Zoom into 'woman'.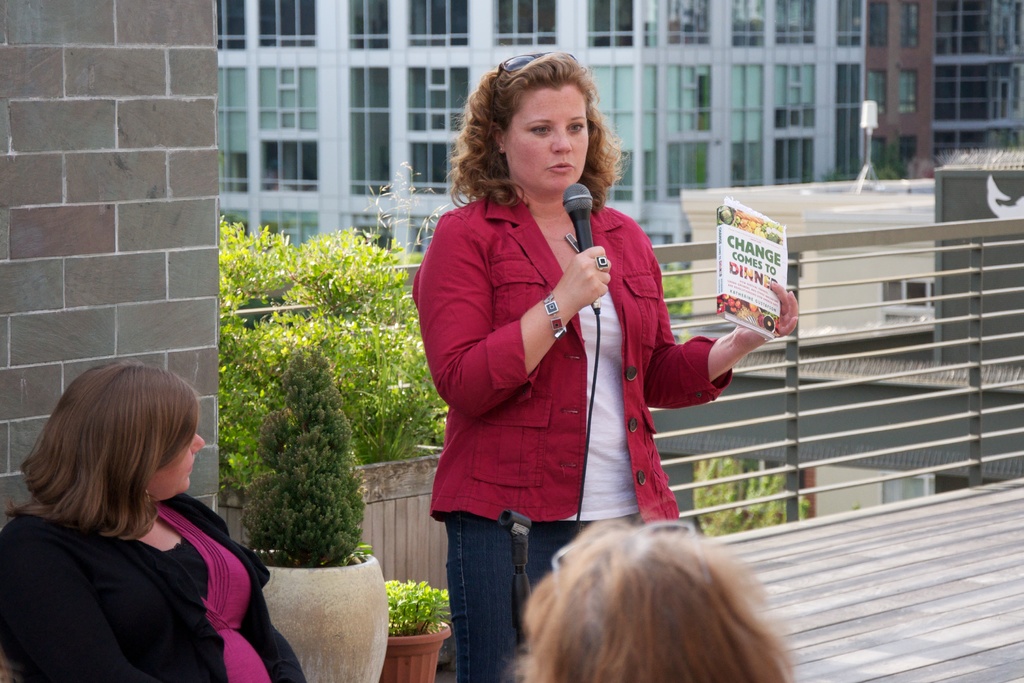
Zoom target: <region>0, 364, 306, 682</region>.
